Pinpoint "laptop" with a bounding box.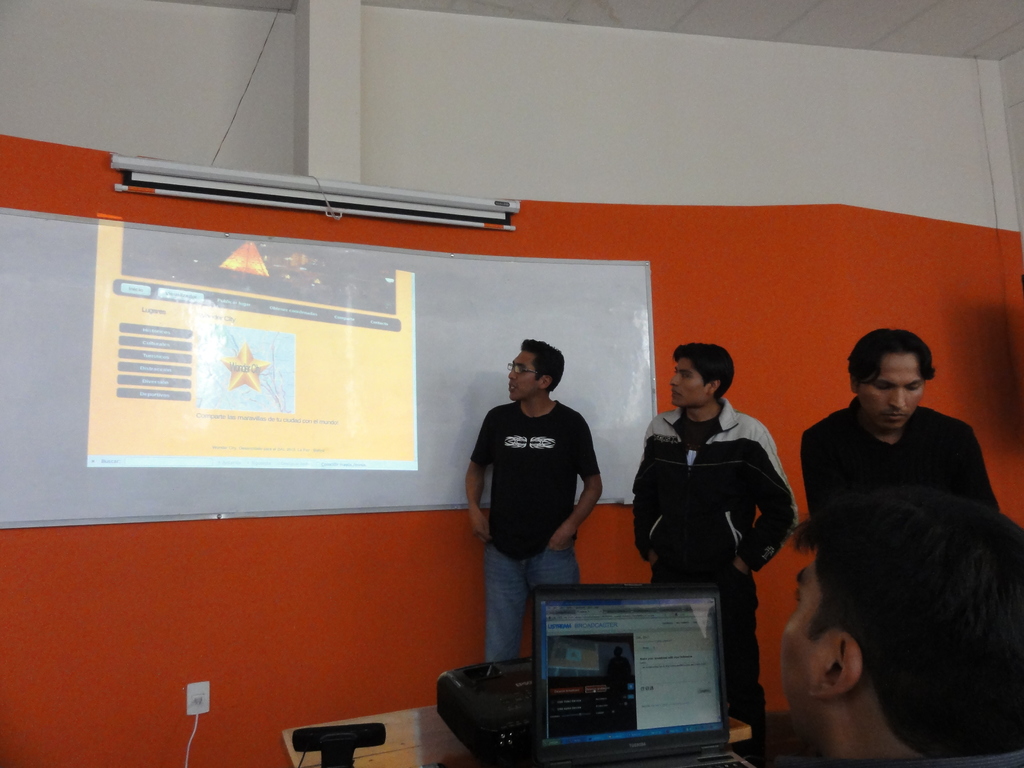
[x1=501, y1=585, x2=748, y2=767].
